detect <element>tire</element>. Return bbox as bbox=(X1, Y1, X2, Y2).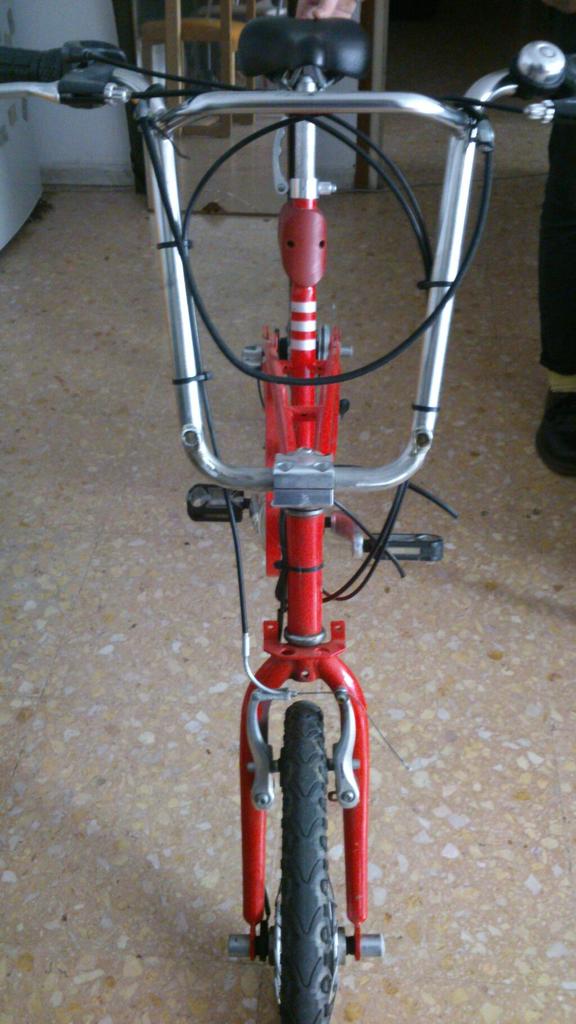
bbox=(268, 700, 333, 1023).
